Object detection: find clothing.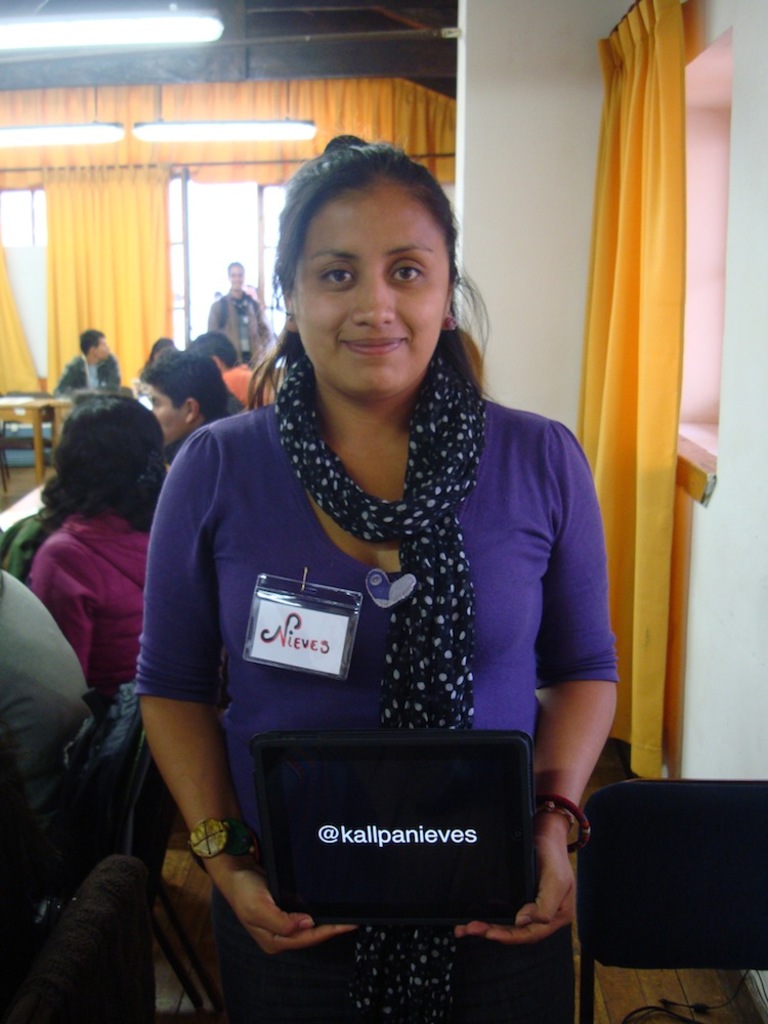
l=217, t=291, r=280, b=378.
